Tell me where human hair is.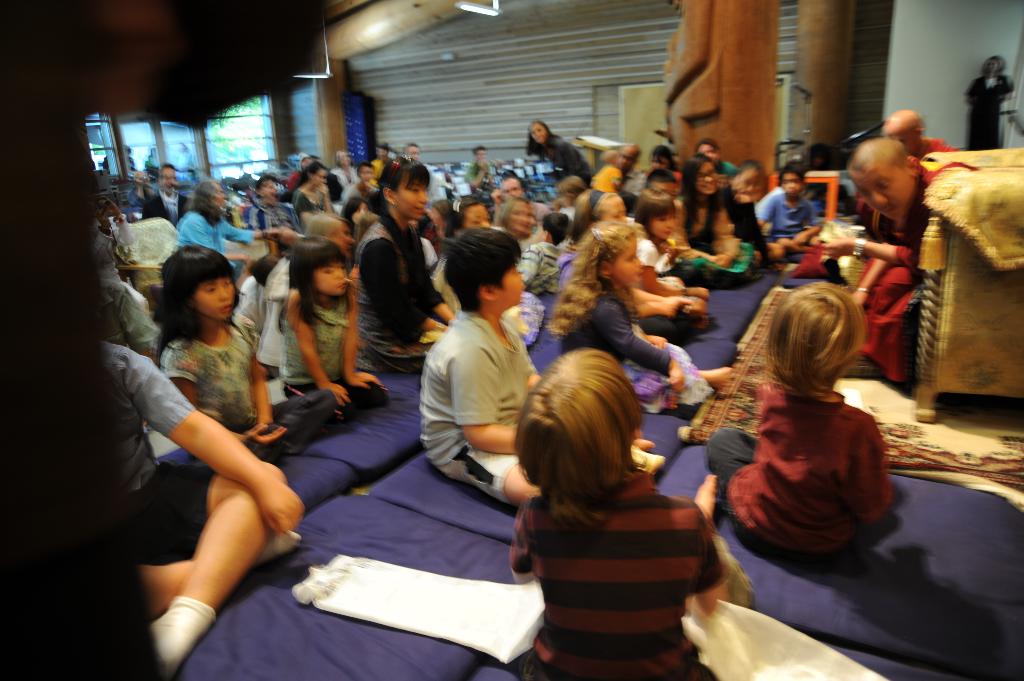
human hair is at {"left": 297, "top": 162, "right": 324, "bottom": 186}.
